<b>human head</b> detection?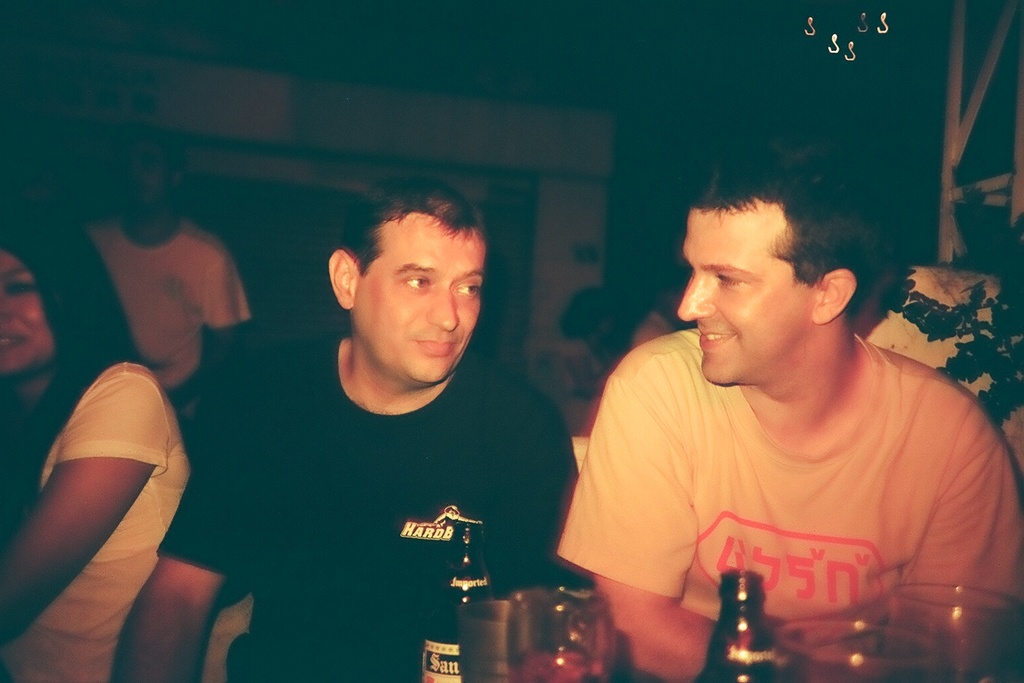
[0,199,106,381]
